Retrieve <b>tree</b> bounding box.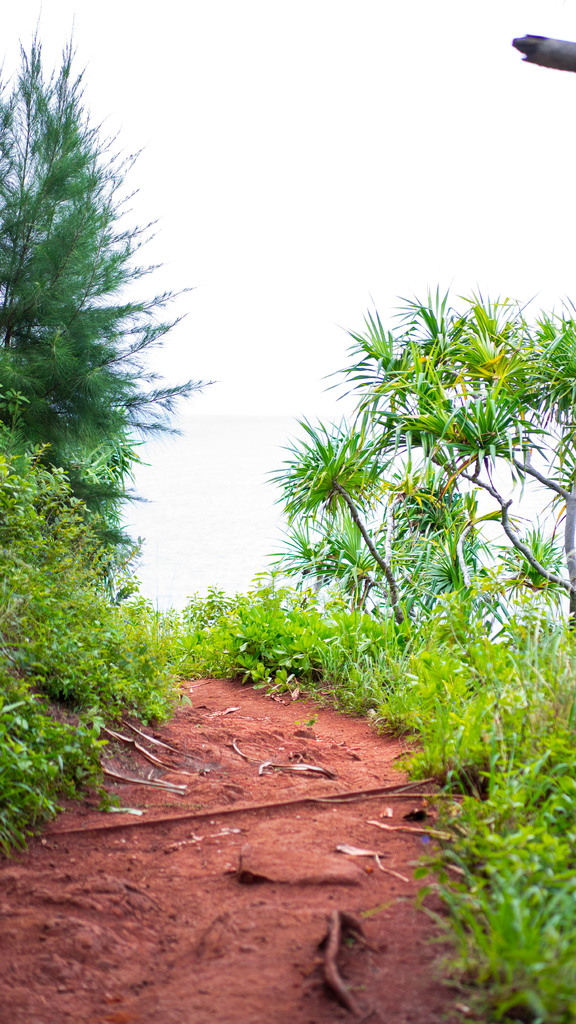
Bounding box: [left=0, top=37, right=207, bottom=575].
